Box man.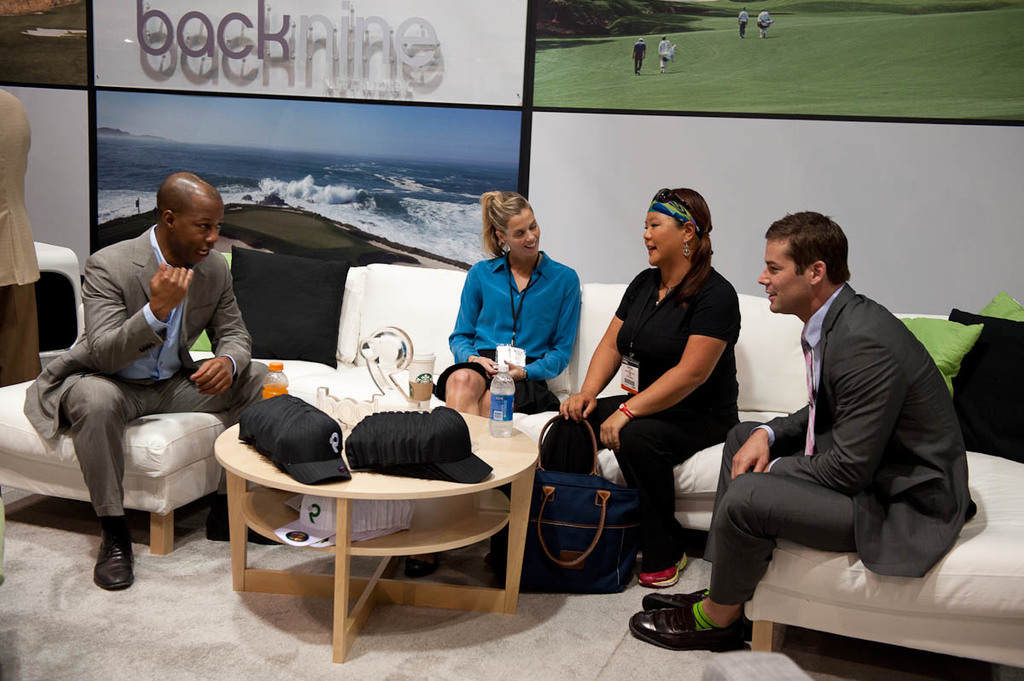
[left=627, top=207, right=979, bottom=654].
